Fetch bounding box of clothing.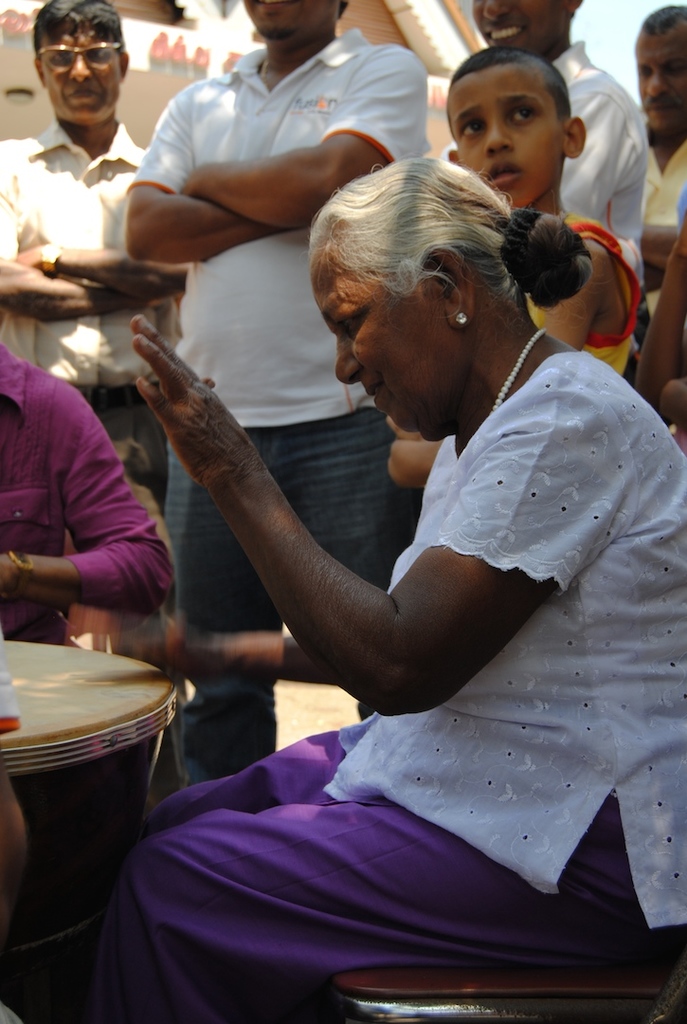
Bbox: {"x1": 0, "y1": 347, "x2": 193, "y2": 875}.
